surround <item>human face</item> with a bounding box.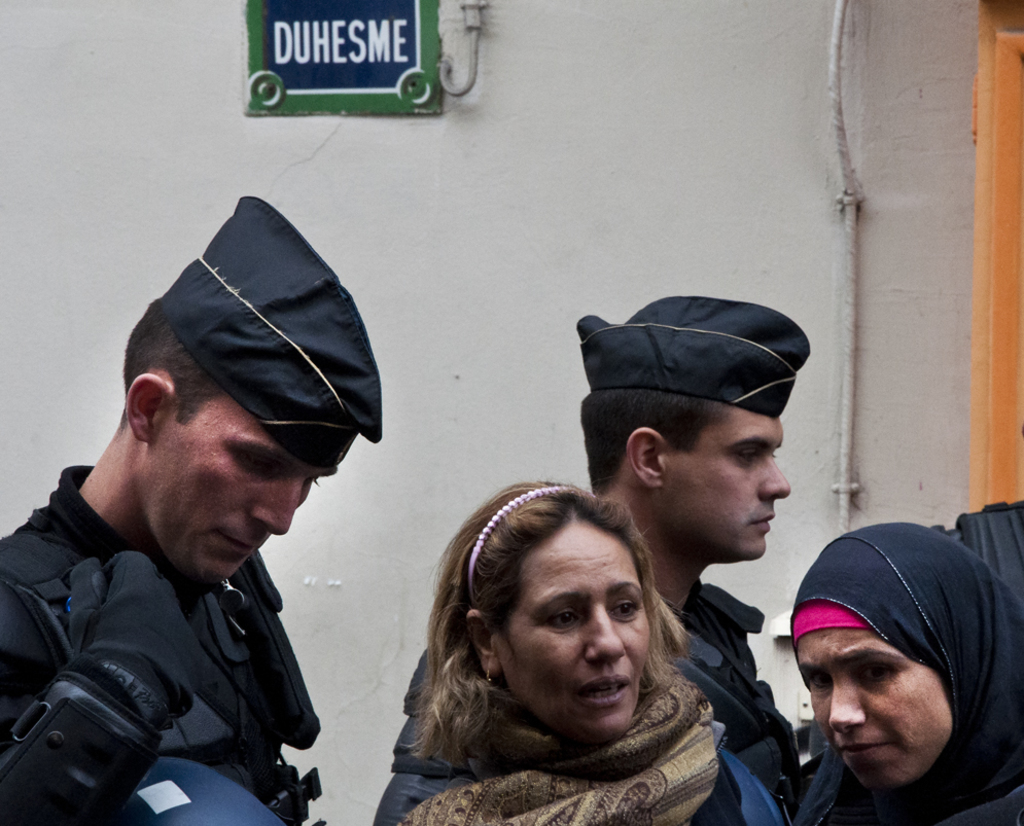
bbox=[656, 405, 792, 555].
